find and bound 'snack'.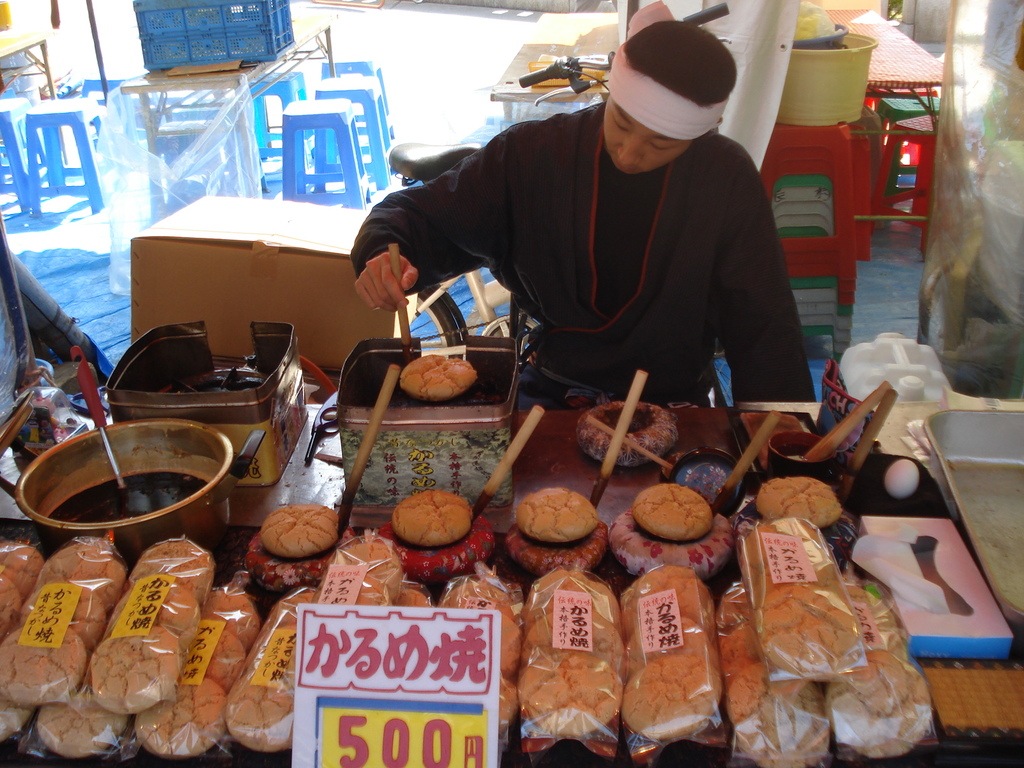
Bound: 392, 488, 475, 549.
